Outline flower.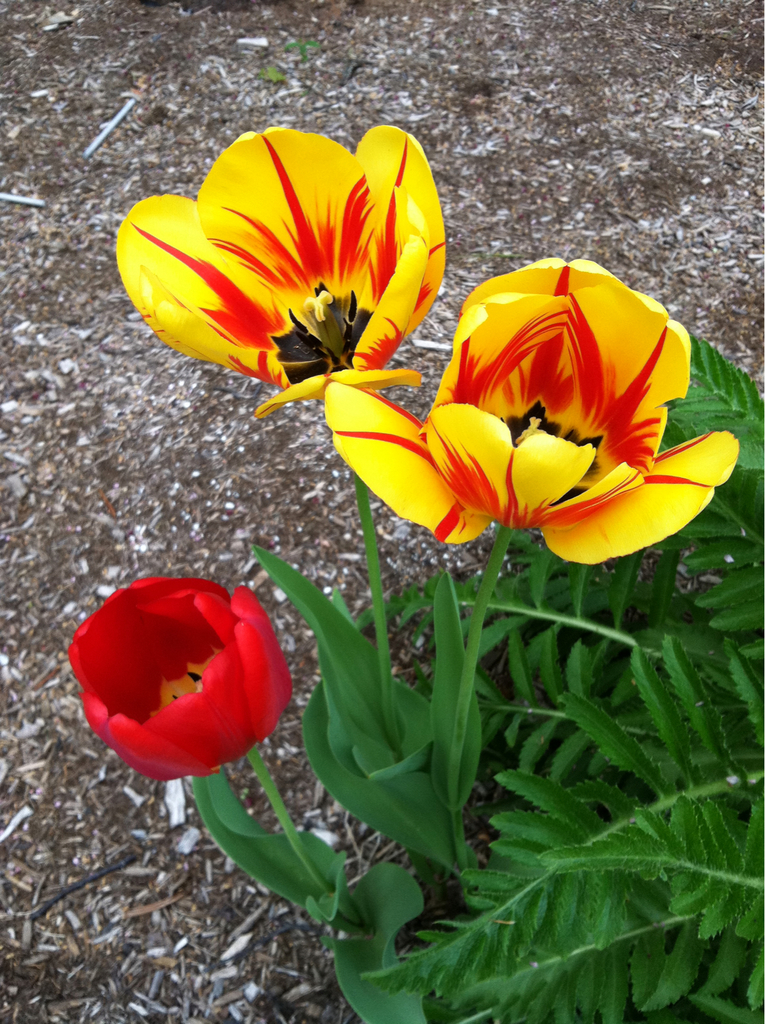
Outline: {"left": 329, "top": 256, "right": 745, "bottom": 560}.
